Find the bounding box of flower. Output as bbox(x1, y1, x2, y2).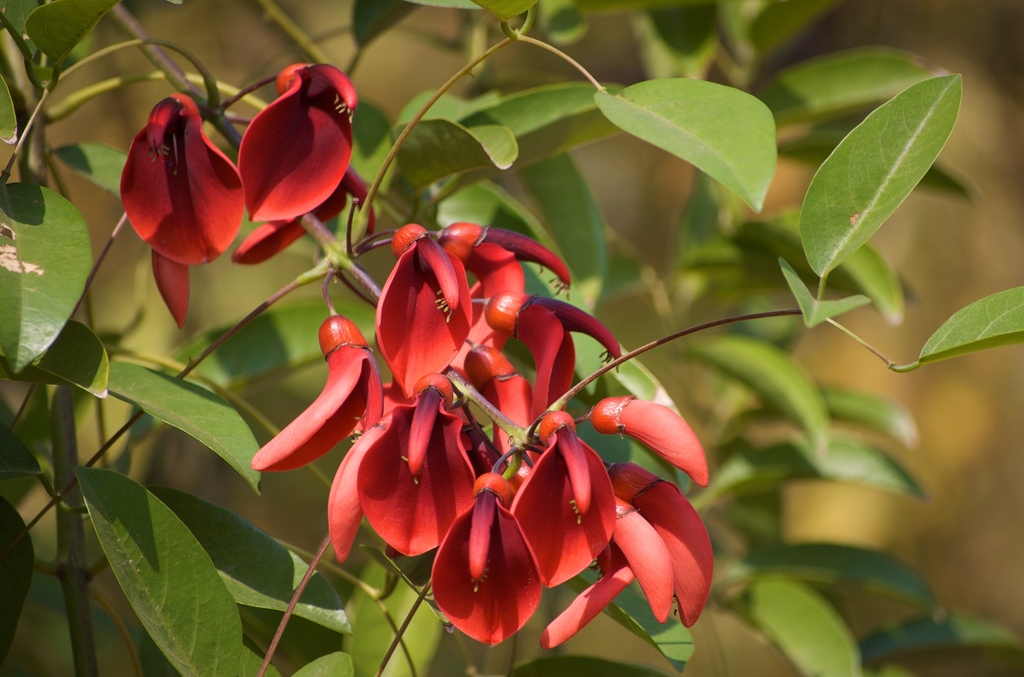
bbox(116, 81, 259, 331).
